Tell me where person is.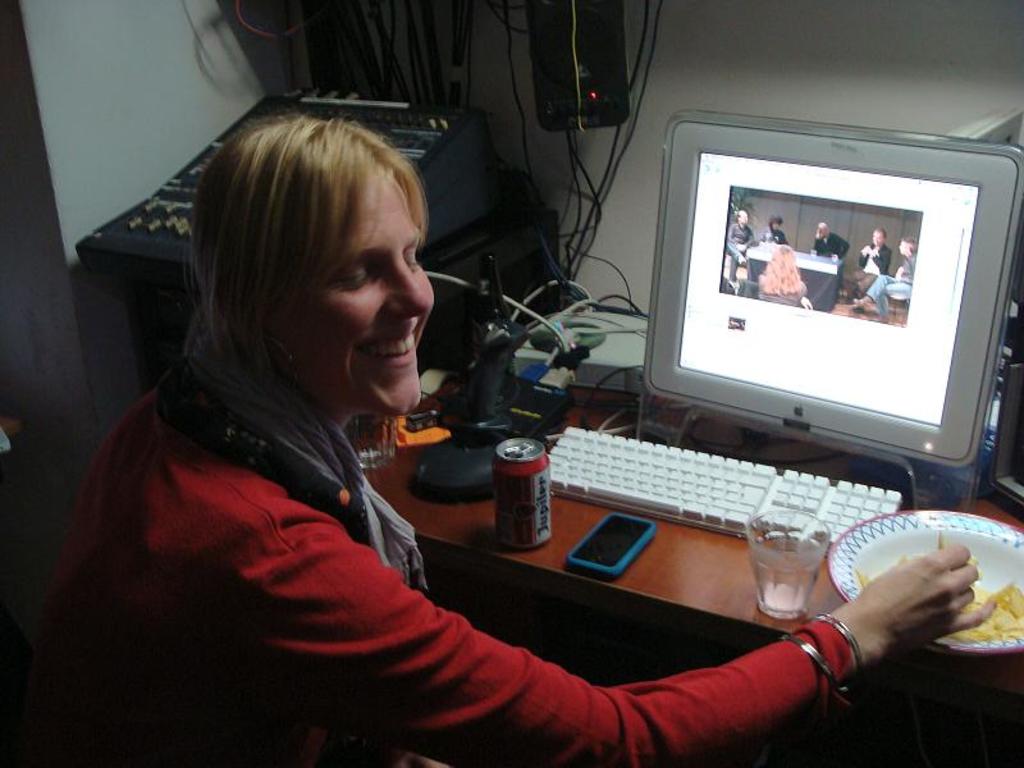
person is at {"x1": 813, "y1": 221, "x2": 851, "y2": 261}.
